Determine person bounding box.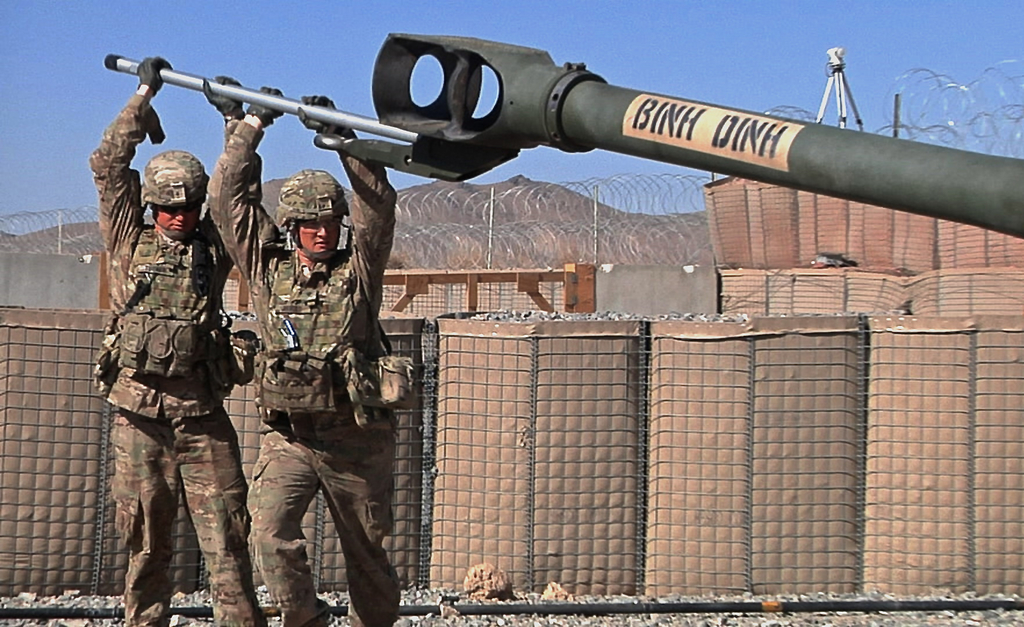
Determined: <region>202, 84, 408, 626</region>.
